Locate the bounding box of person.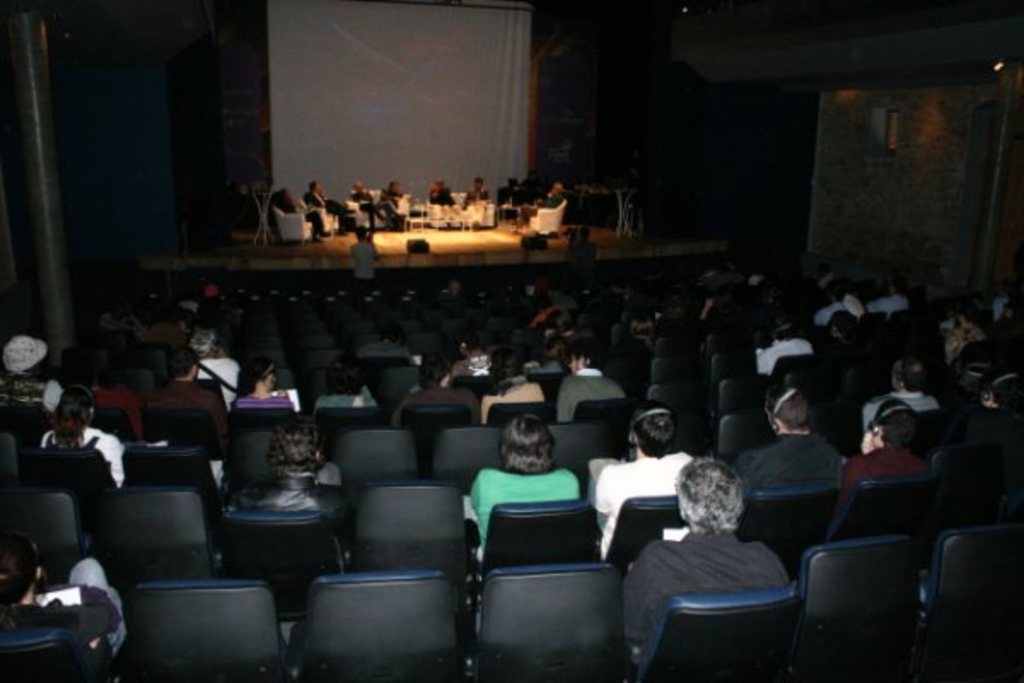
Bounding box: box(314, 357, 386, 412).
